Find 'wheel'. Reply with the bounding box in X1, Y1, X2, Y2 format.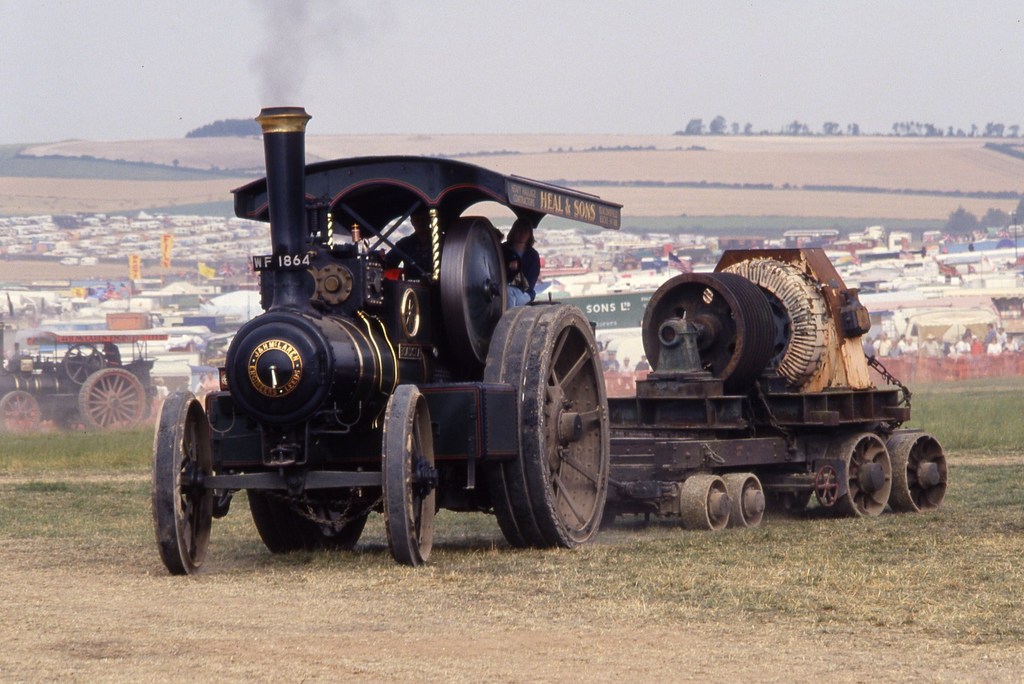
767, 487, 811, 511.
